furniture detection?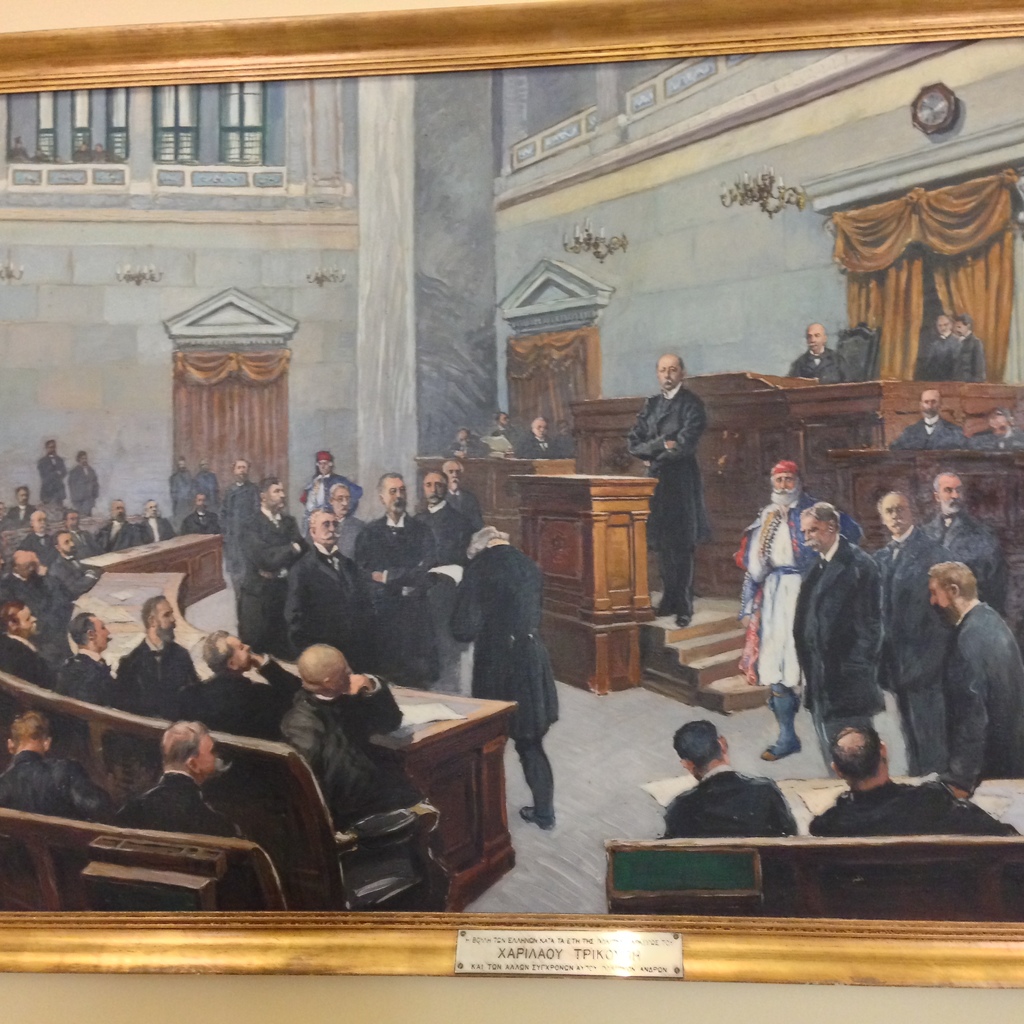
{"left": 603, "top": 832, "right": 1023, "bottom": 925}
